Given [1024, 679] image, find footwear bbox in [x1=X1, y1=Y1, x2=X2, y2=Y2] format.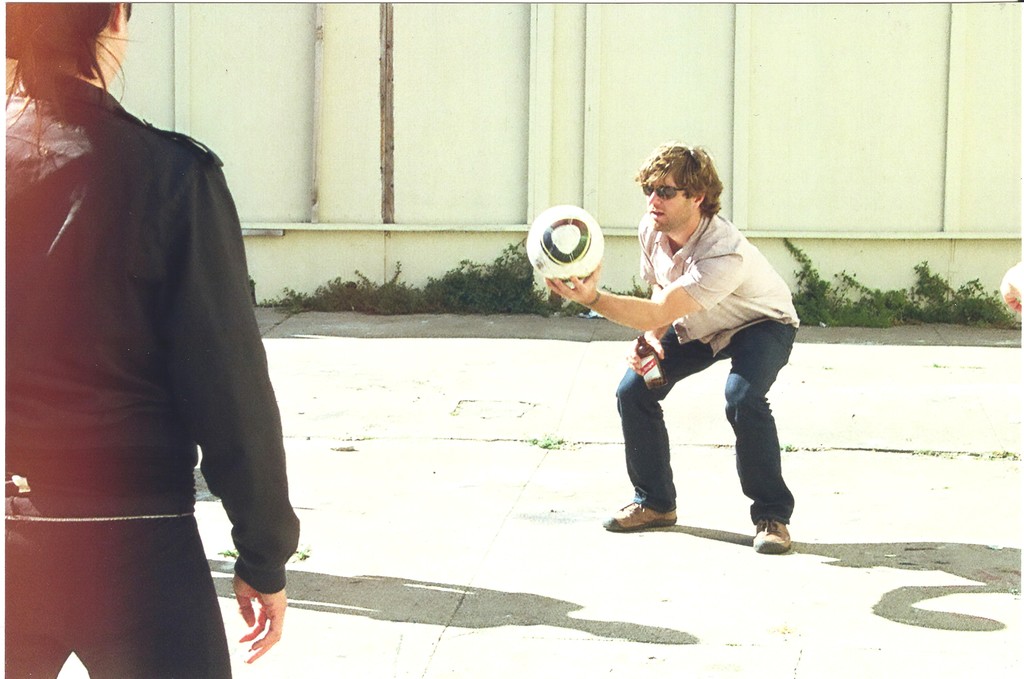
[x1=602, y1=500, x2=675, y2=532].
